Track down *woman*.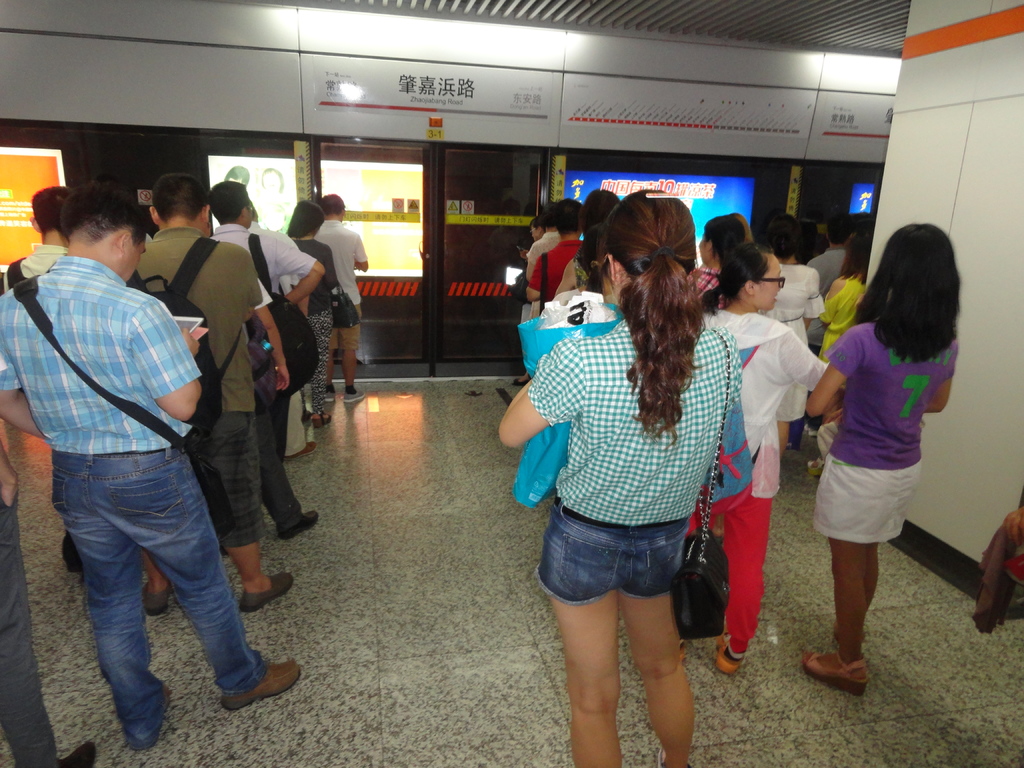
Tracked to <bbox>527, 200, 557, 318</bbox>.
